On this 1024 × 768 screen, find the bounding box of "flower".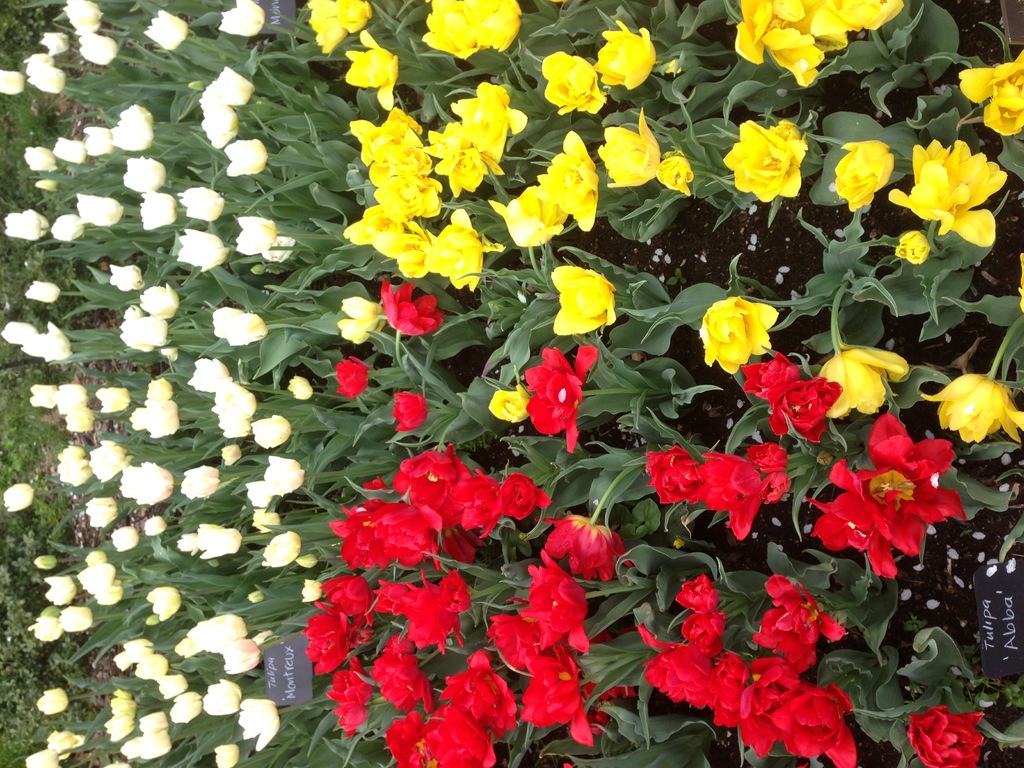
Bounding box: 100,715,132,742.
